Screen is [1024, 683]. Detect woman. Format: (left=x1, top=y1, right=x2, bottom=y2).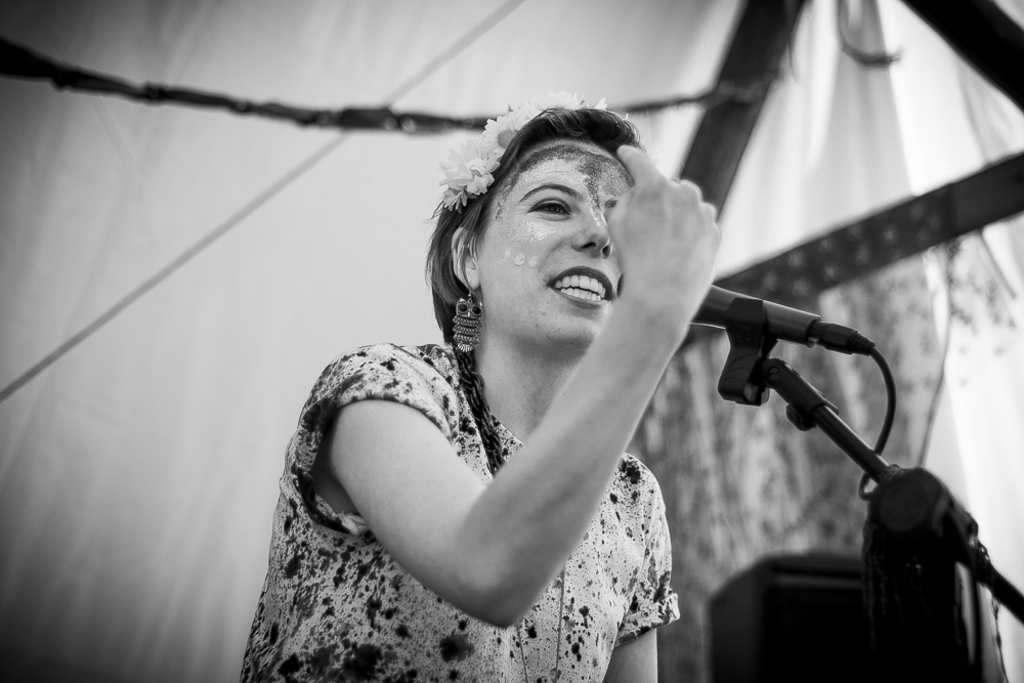
(left=249, top=101, right=727, bottom=682).
